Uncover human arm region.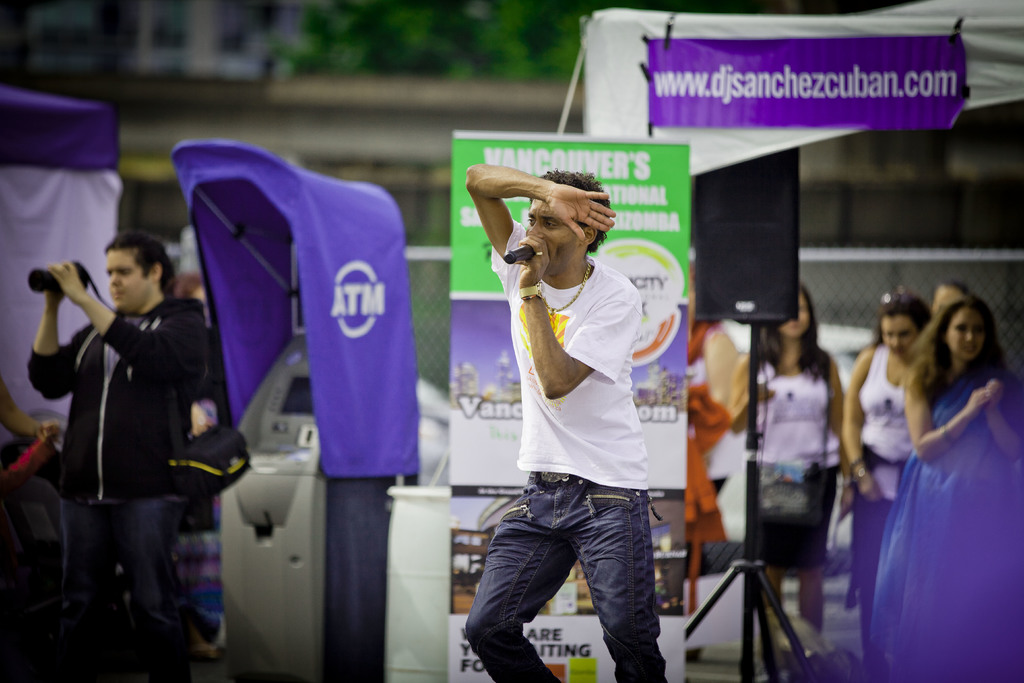
Uncovered: 900 354 994 470.
